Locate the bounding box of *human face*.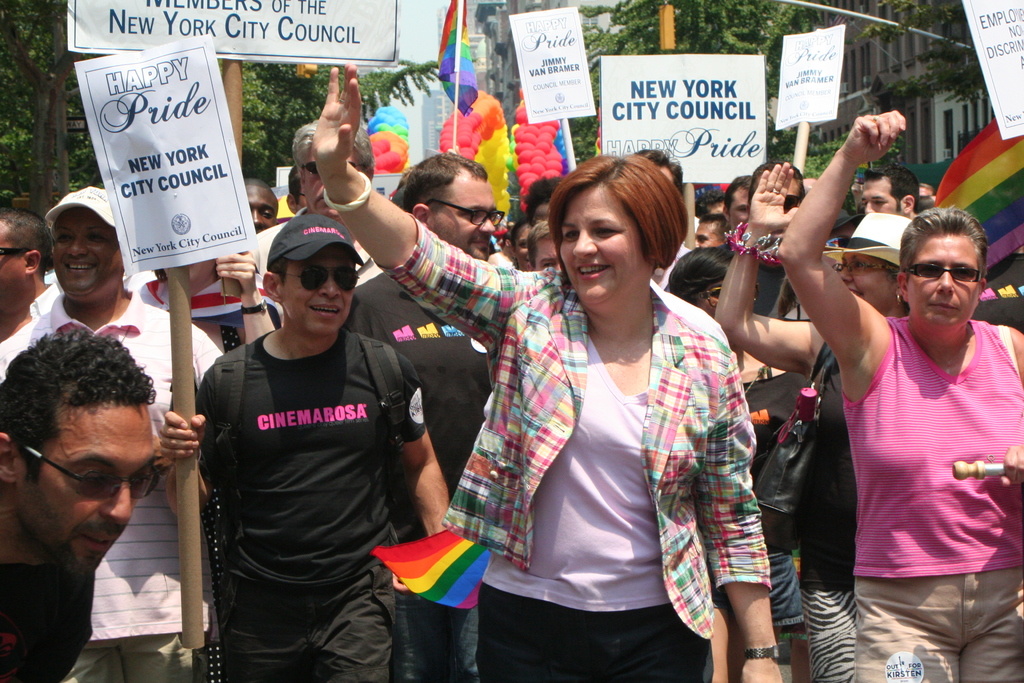
Bounding box: {"x1": 426, "y1": 172, "x2": 504, "y2": 273}.
